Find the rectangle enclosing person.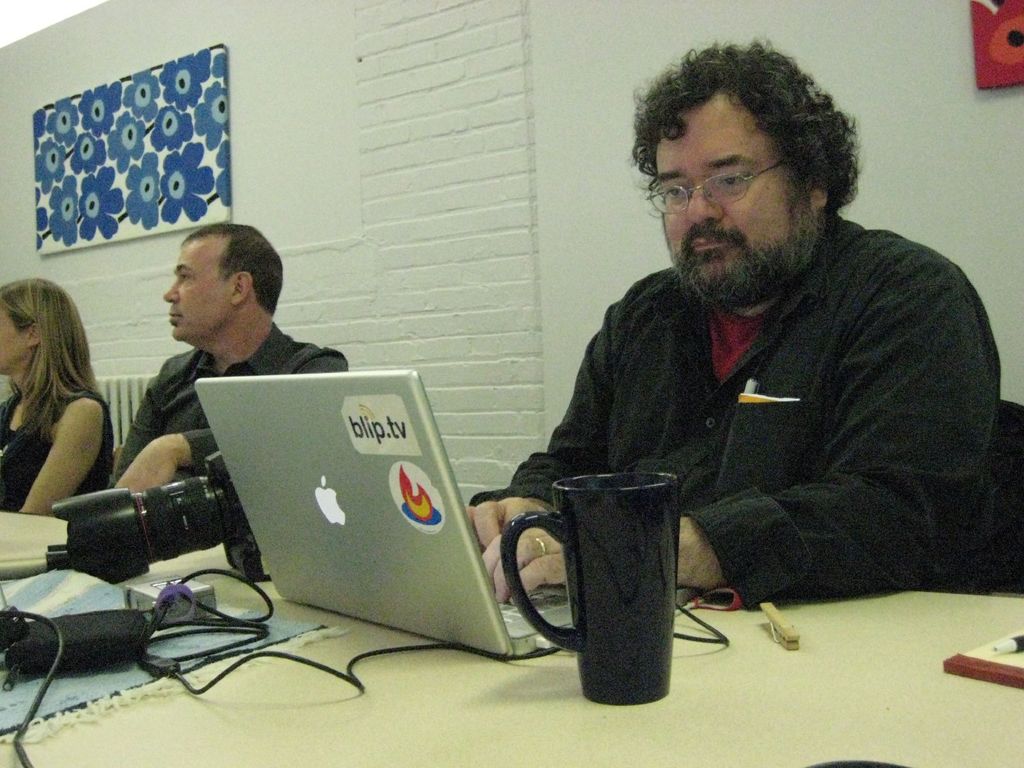
0,278,115,523.
